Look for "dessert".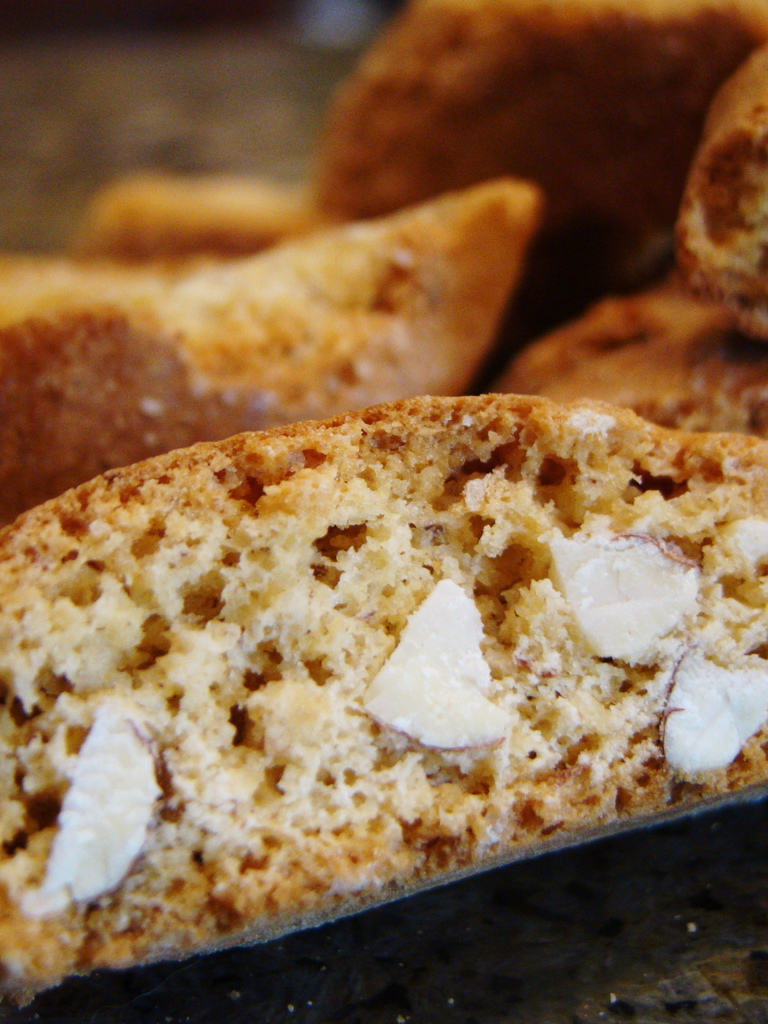
Found: bbox=[0, 396, 767, 988].
